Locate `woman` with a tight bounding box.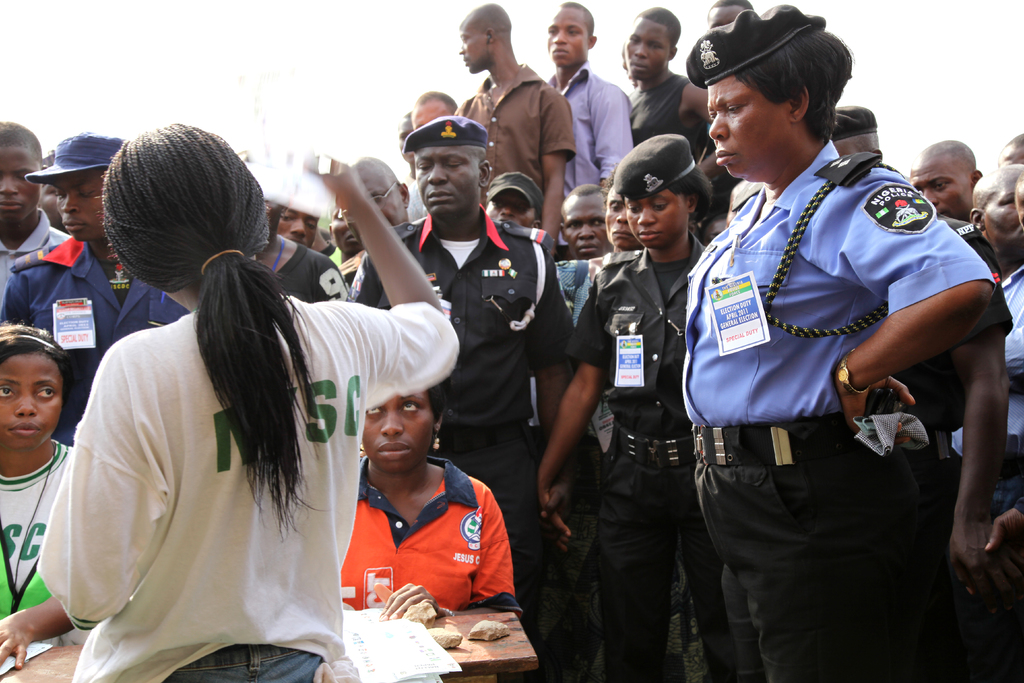
[x1=0, y1=322, x2=74, y2=673].
